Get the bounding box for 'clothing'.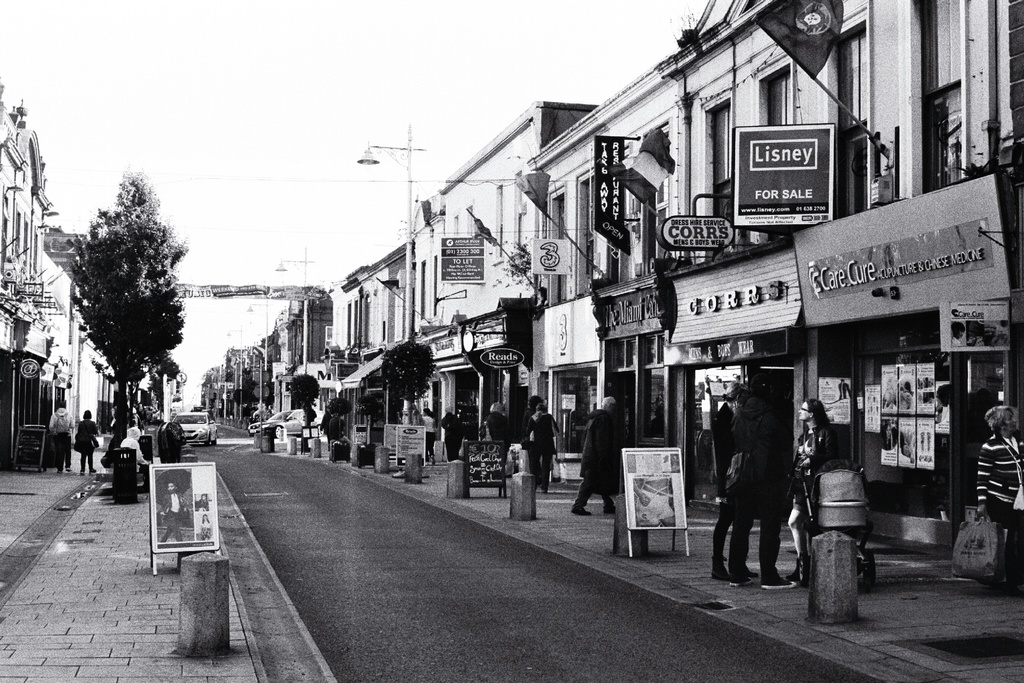
<region>442, 409, 465, 458</region>.
